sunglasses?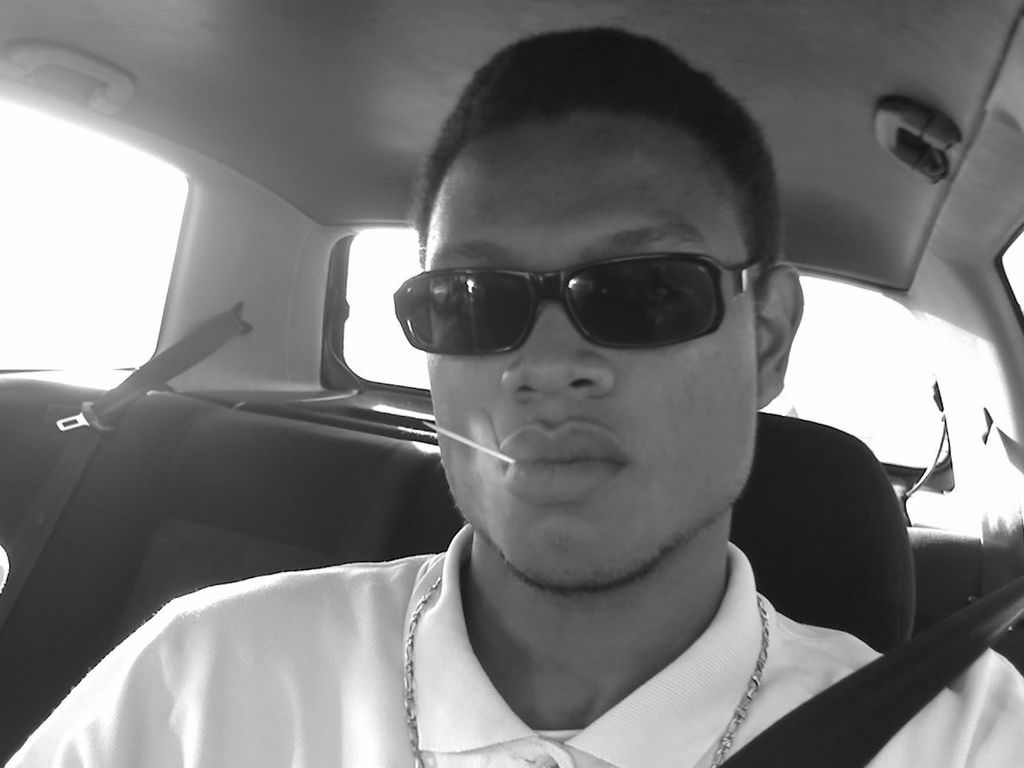
crop(387, 251, 766, 357)
